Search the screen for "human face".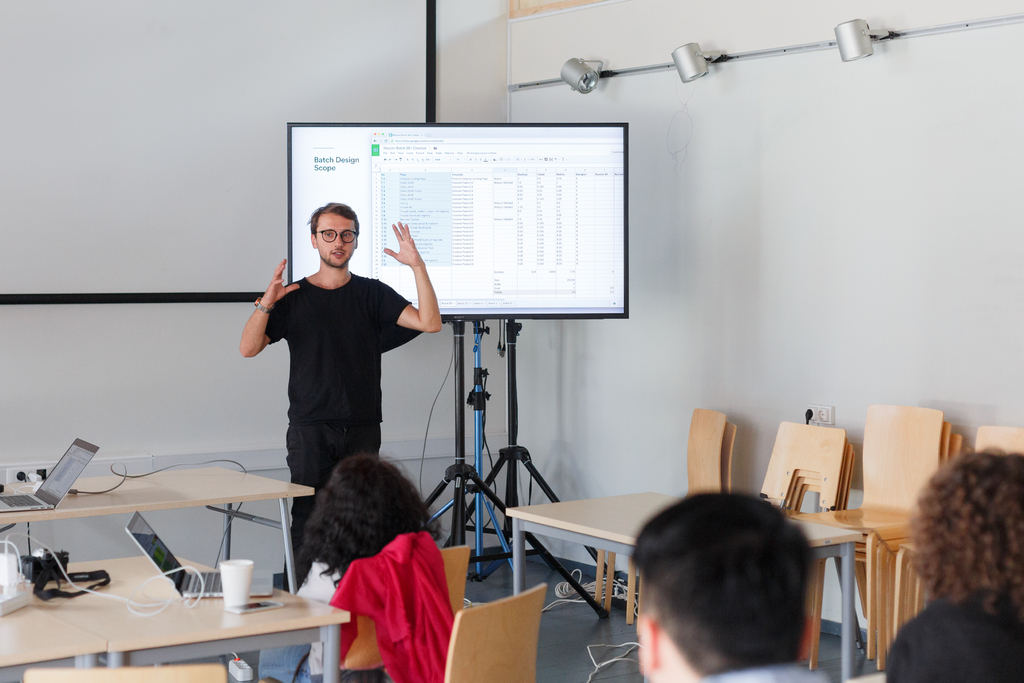
Found at pyautogui.locateOnScreen(316, 210, 356, 270).
